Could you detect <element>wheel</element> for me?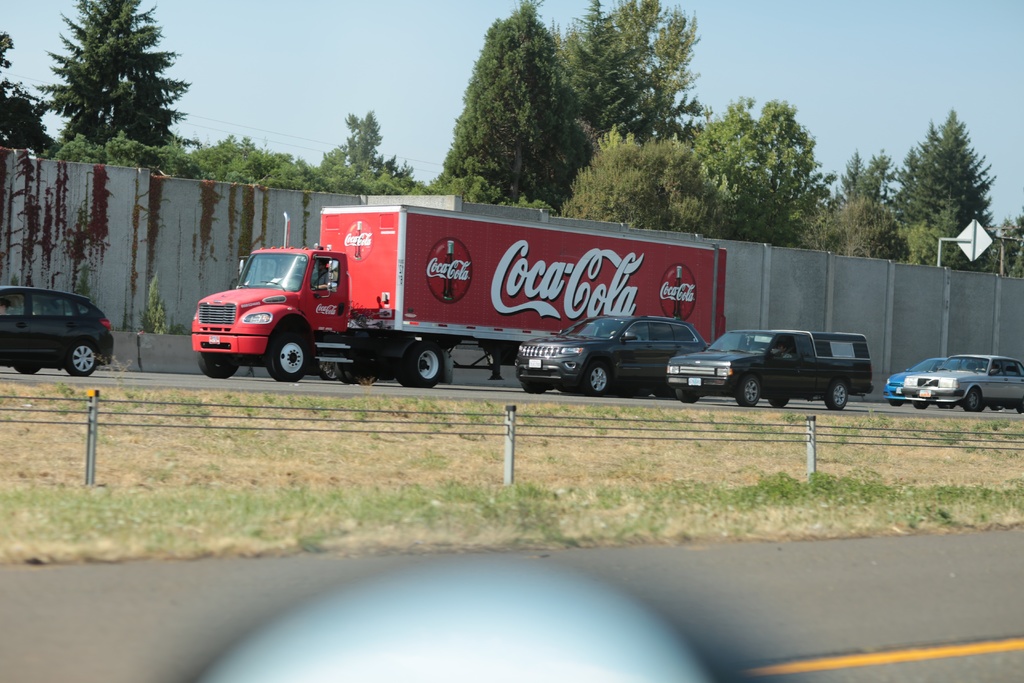
Detection result: {"left": 990, "top": 403, "right": 1002, "bottom": 413}.
